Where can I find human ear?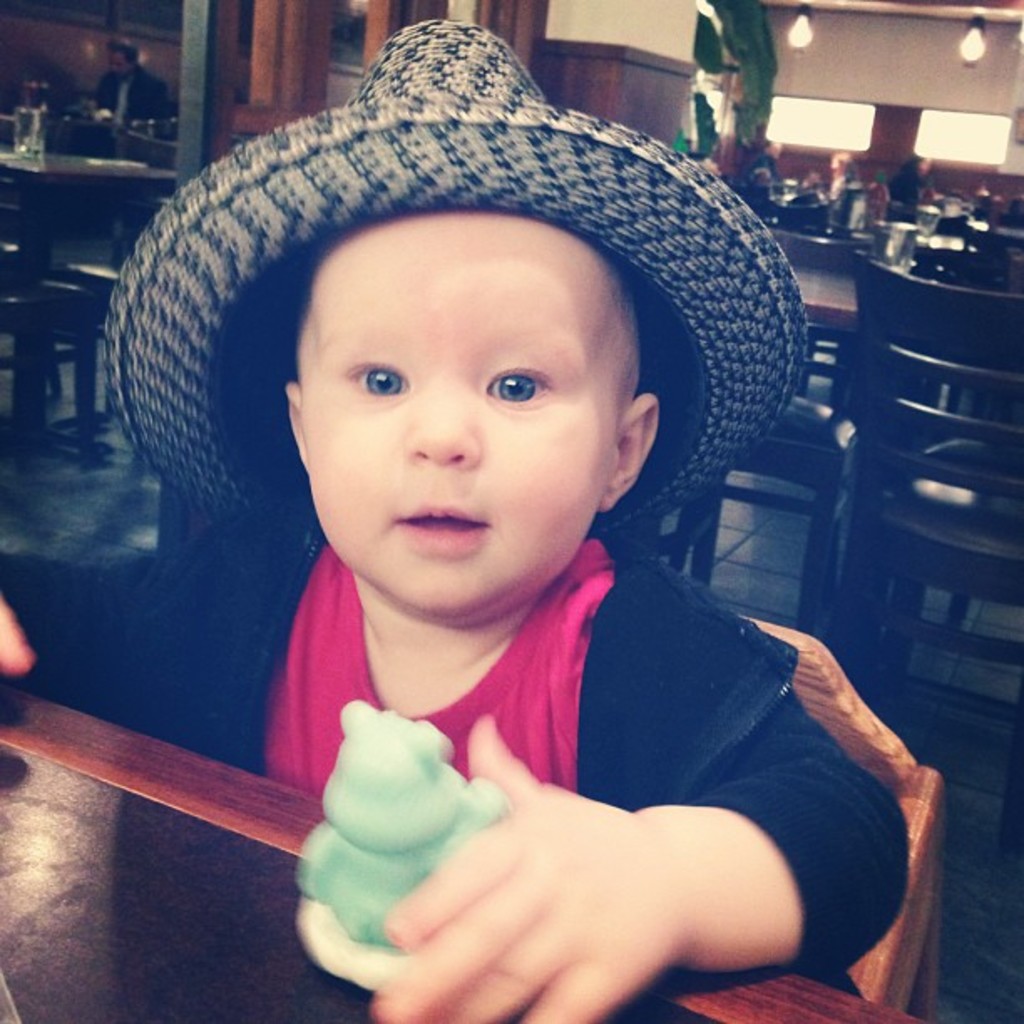
You can find it at {"left": 601, "top": 392, "right": 659, "bottom": 512}.
